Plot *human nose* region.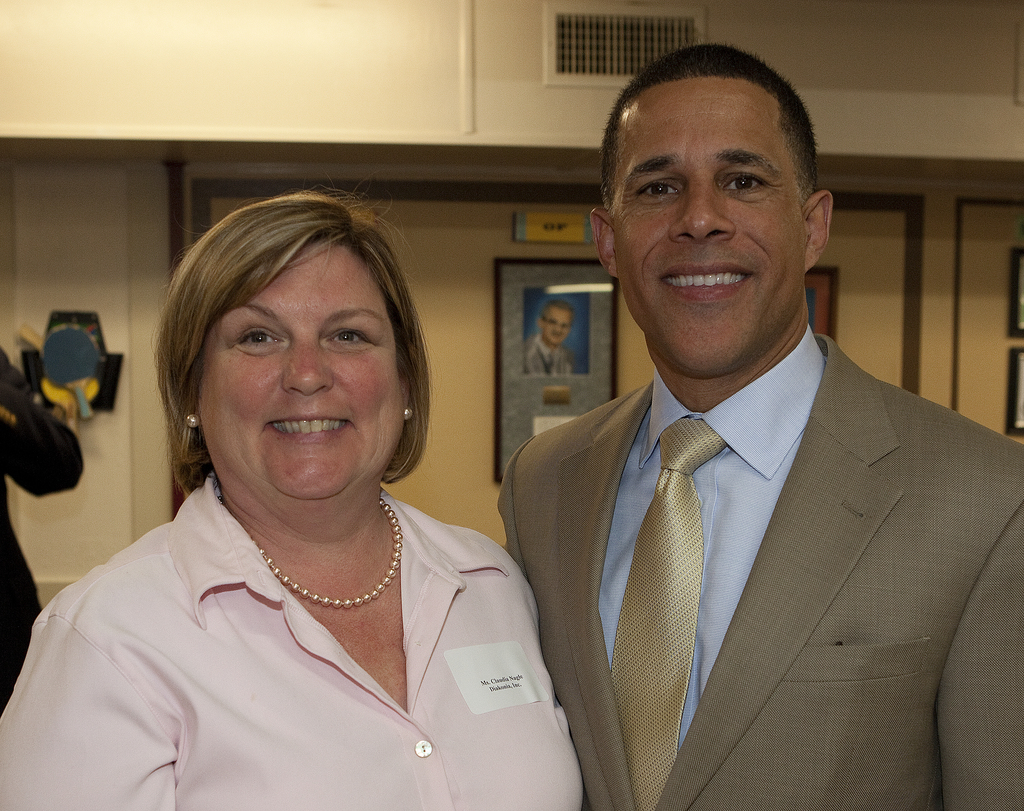
Plotted at locate(673, 177, 732, 240).
